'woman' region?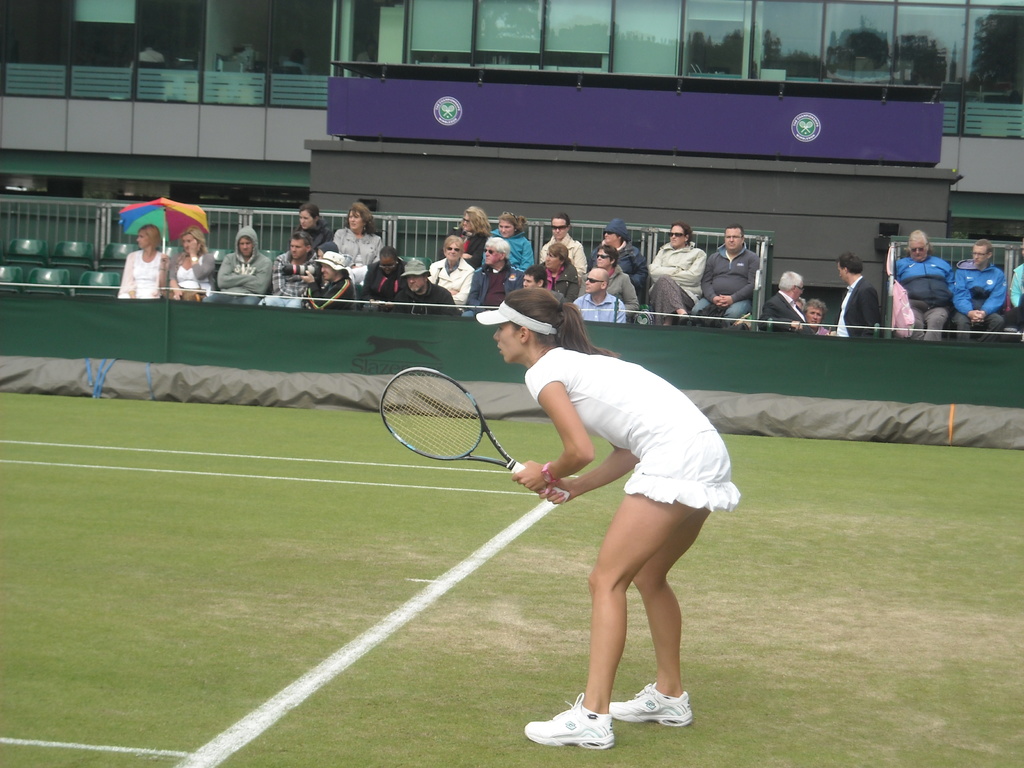
detection(478, 284, 746, 756)
